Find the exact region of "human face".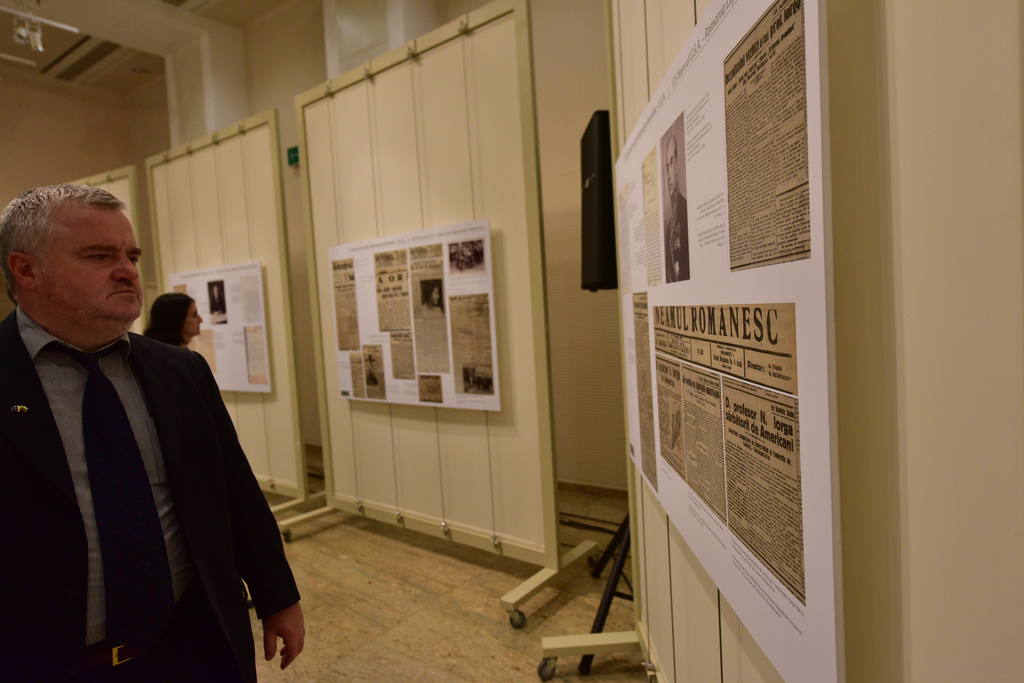
Exact region: (x1=38, y1=204, x2=143, y2=317).
